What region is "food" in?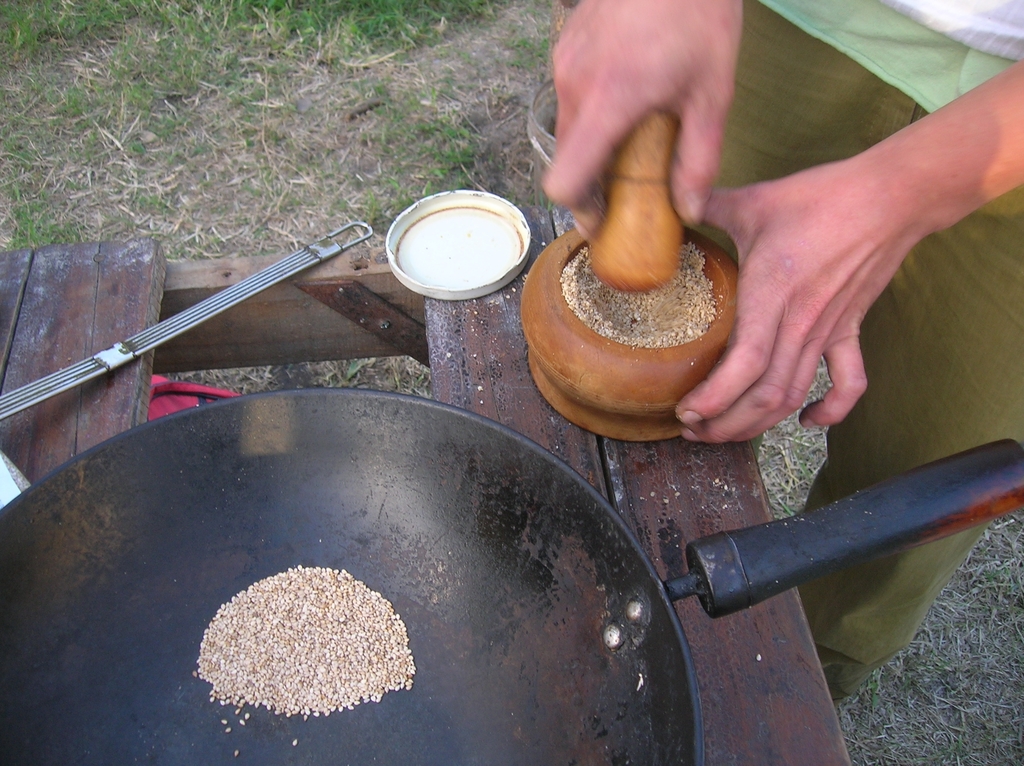
box=[173, 578, 424, 720].
